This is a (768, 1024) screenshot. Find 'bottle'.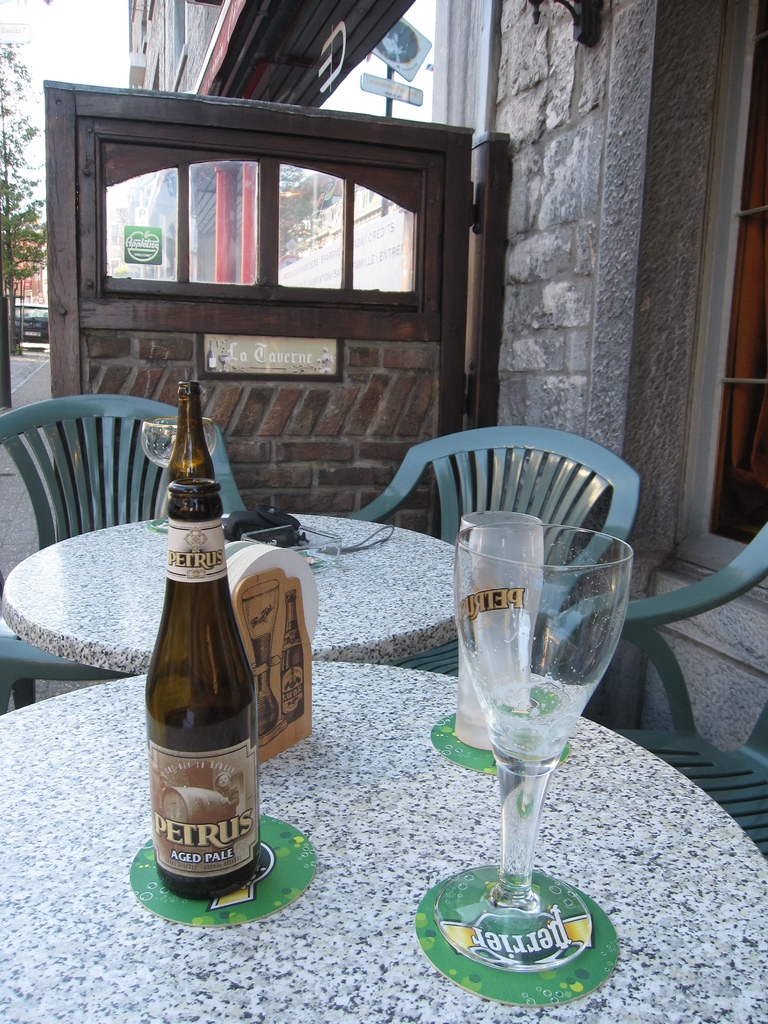
Bounding box: (169, 383, 216, 477).
